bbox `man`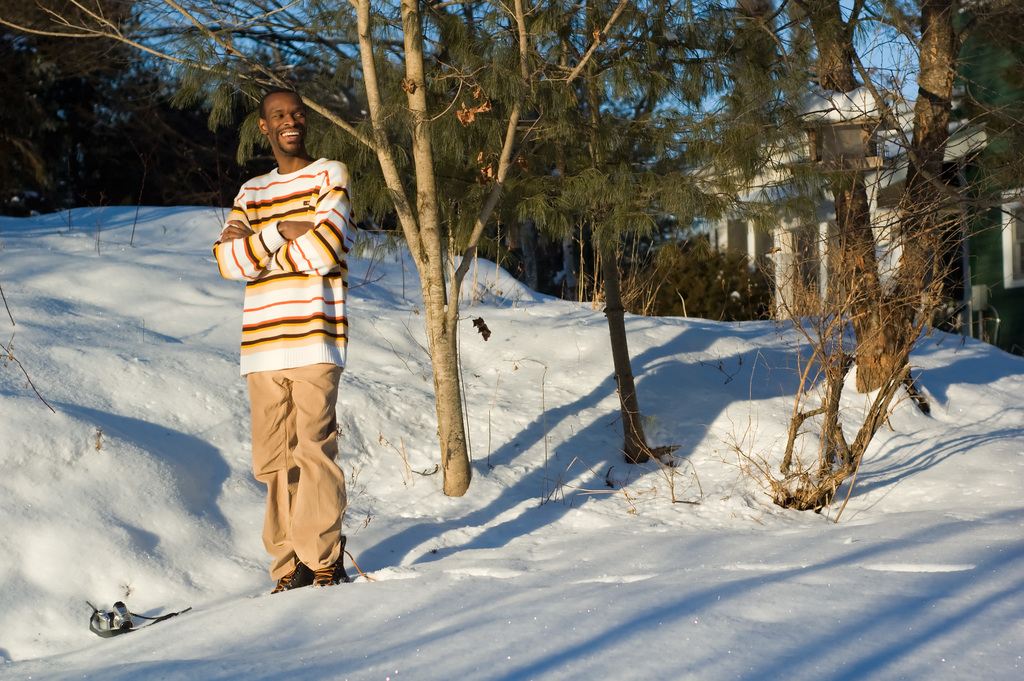
x1=214, y1=92, x2=350, y2=629
